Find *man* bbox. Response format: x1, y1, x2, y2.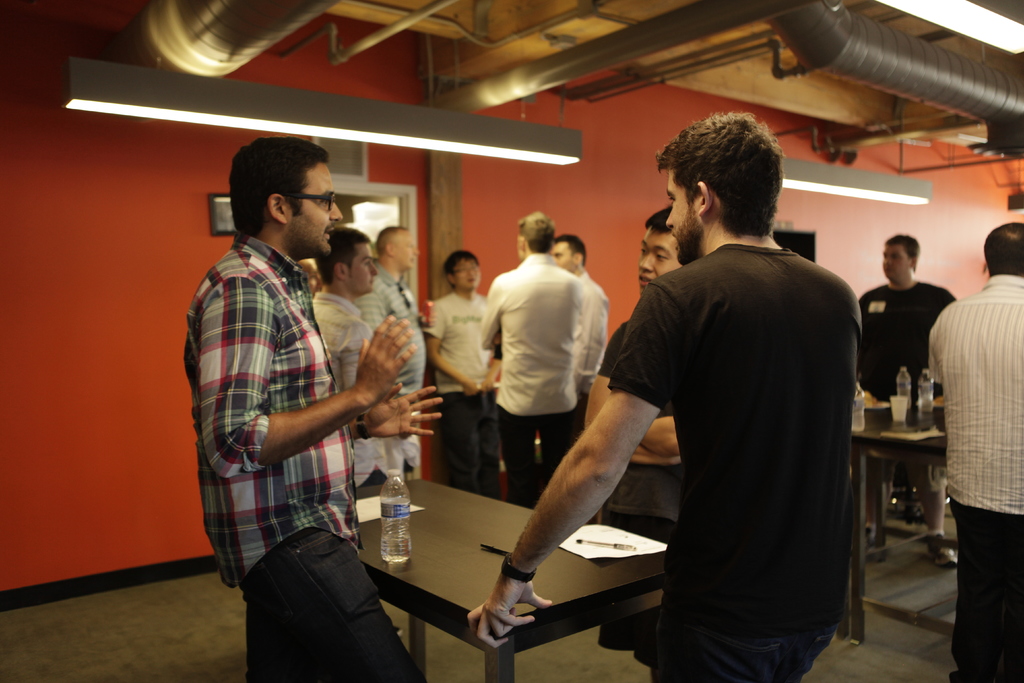
928, 222, 1023, 682.
